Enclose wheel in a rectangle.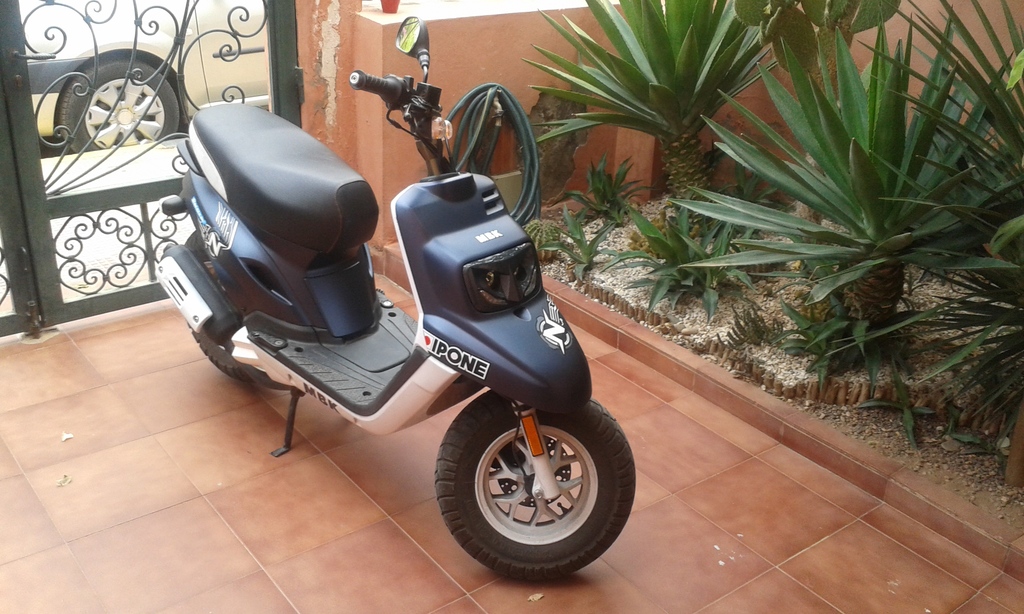
pyautogui.locateOnScreen(54, 54, 181, 151).
